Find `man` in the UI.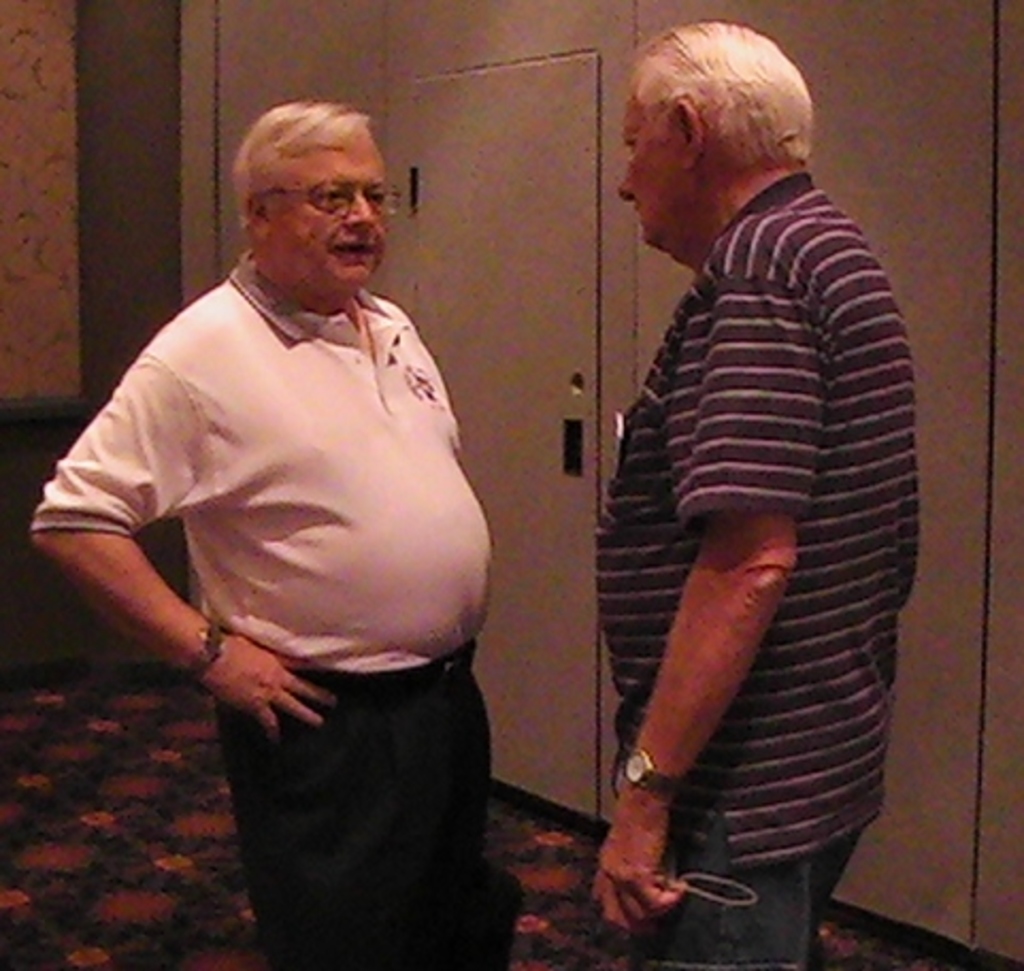
UI element at select_region(21, 98, 543, 969).
